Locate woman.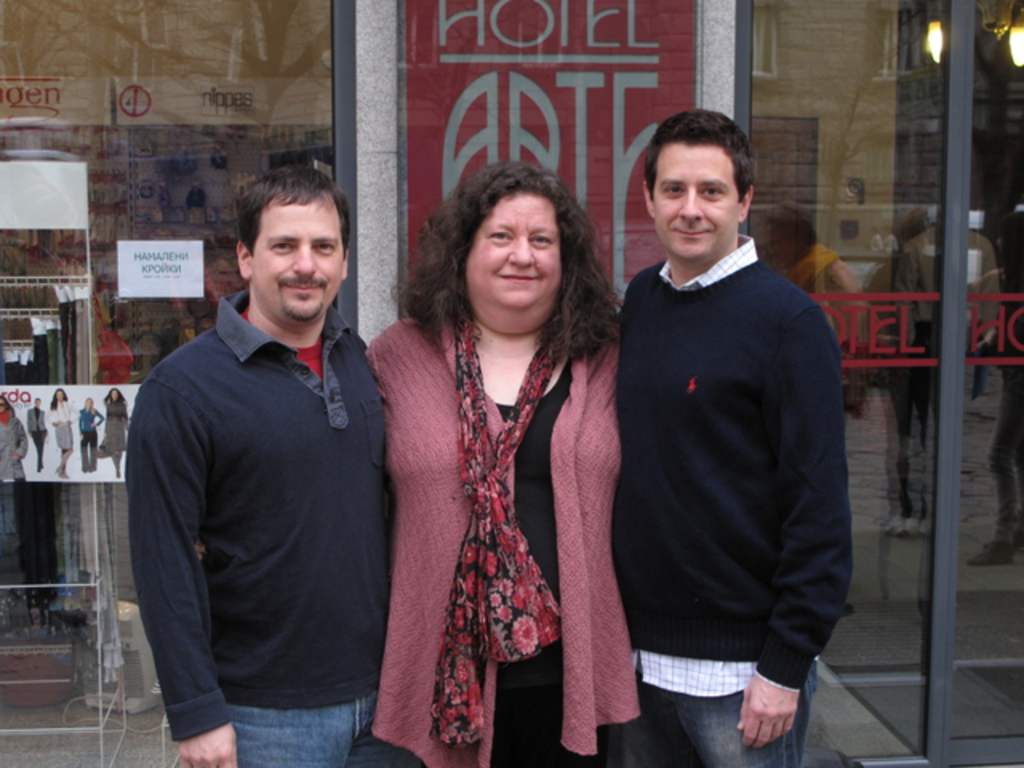
Bounding box: rect(0, 390, 26, 480).
